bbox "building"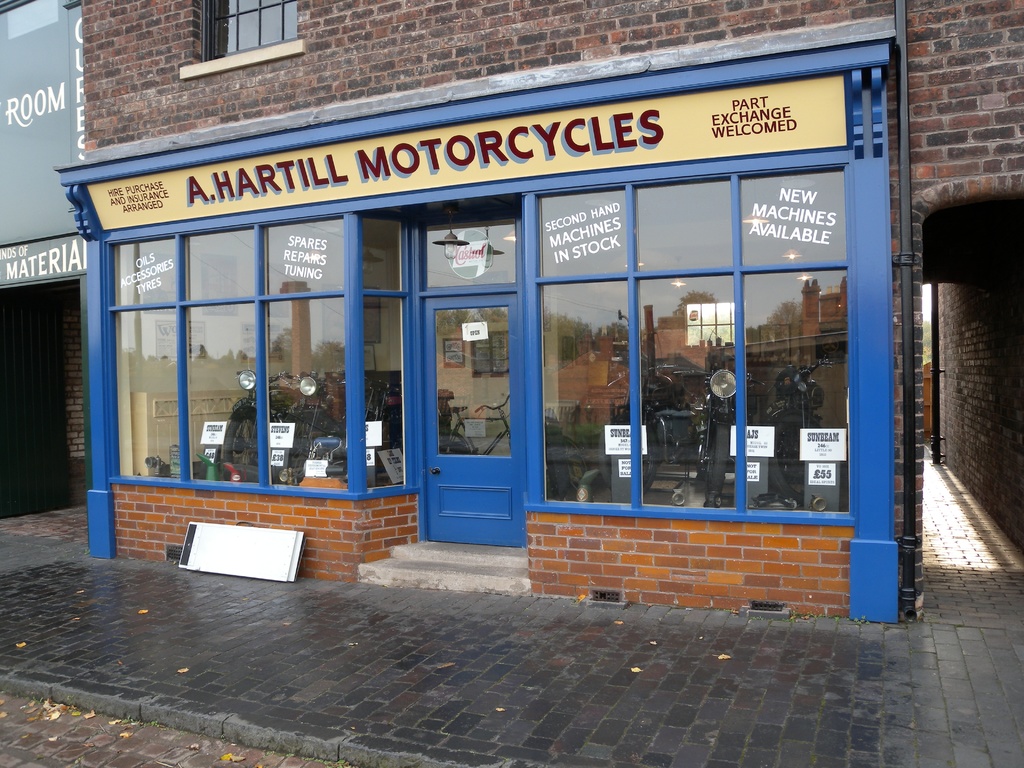
crop(0, 0, 86, 502)
